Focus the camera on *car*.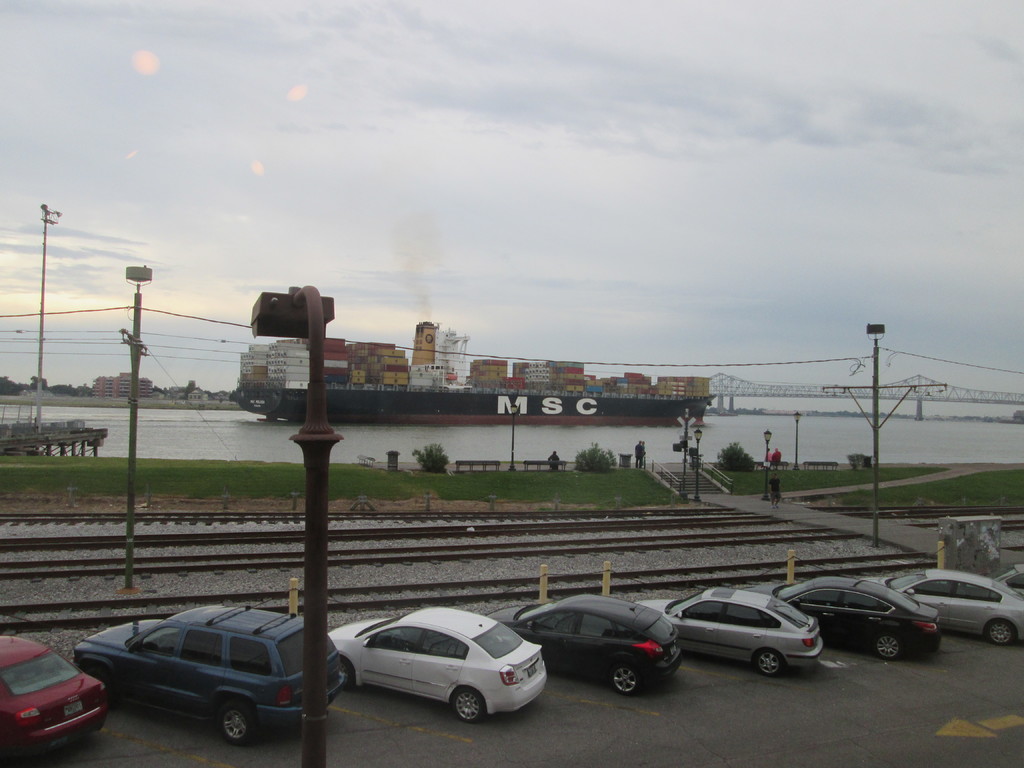
Focus region: bbox(311, 618, 544, 732).
